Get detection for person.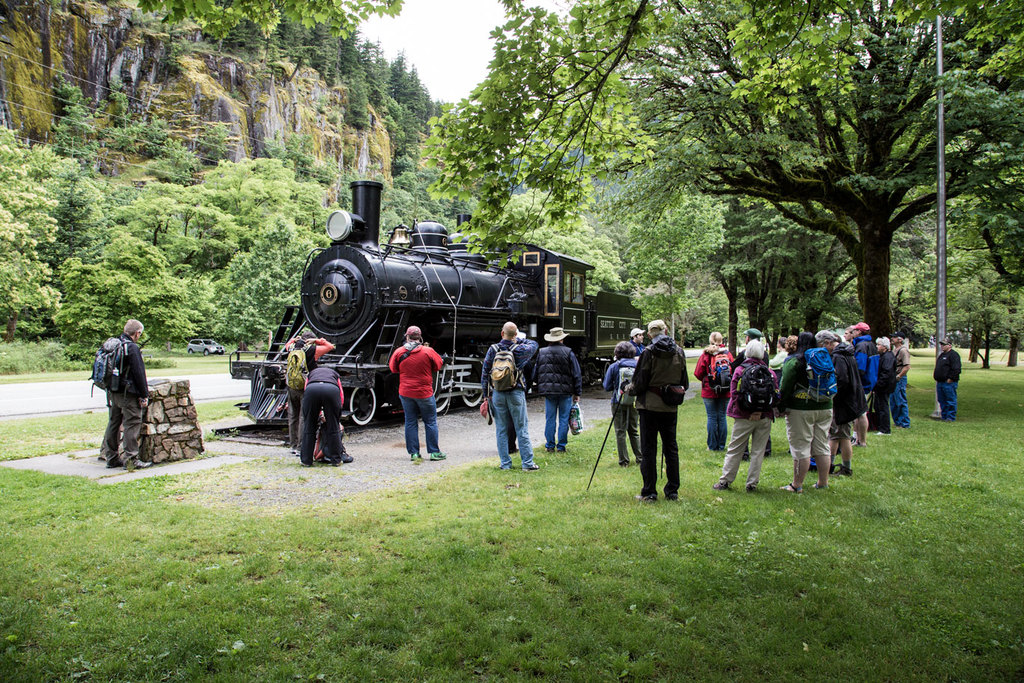
Detection: x1=608, y1=339, x2=644, y2=468.
